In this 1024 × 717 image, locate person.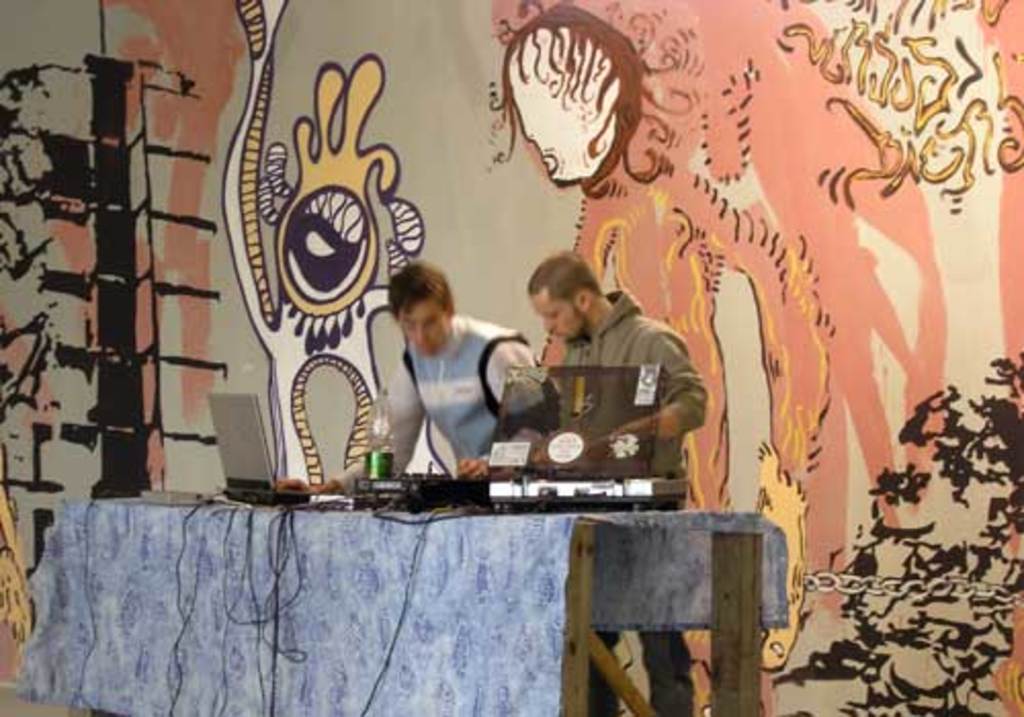
Bounding box: box=[268, 260, 557, 545].
